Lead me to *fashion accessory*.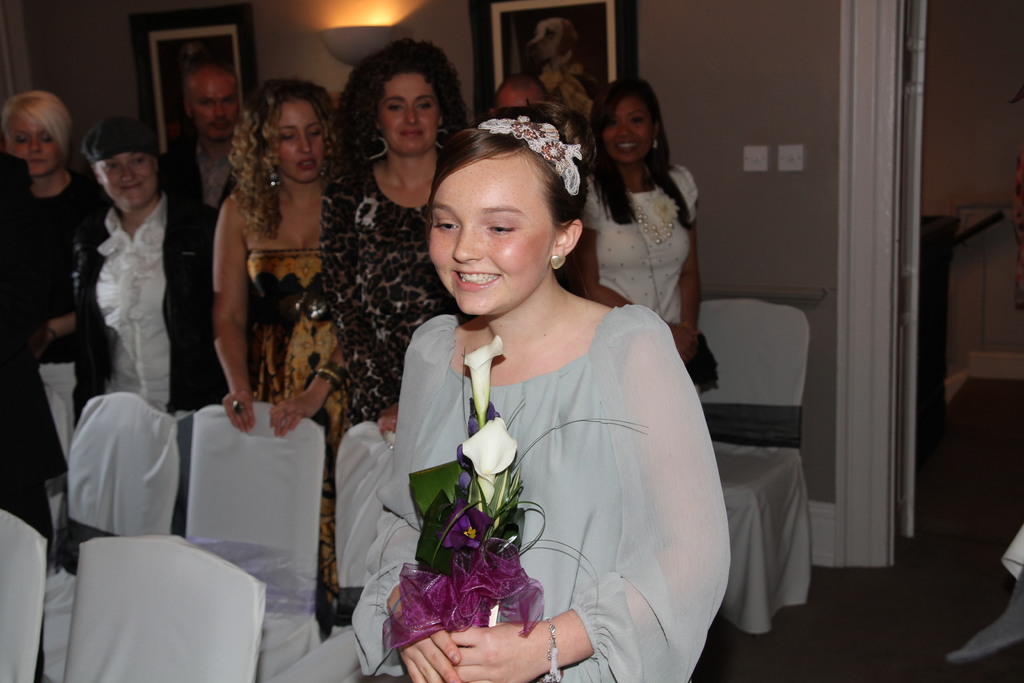
Lead to detection(359, 129, 387, 161).
